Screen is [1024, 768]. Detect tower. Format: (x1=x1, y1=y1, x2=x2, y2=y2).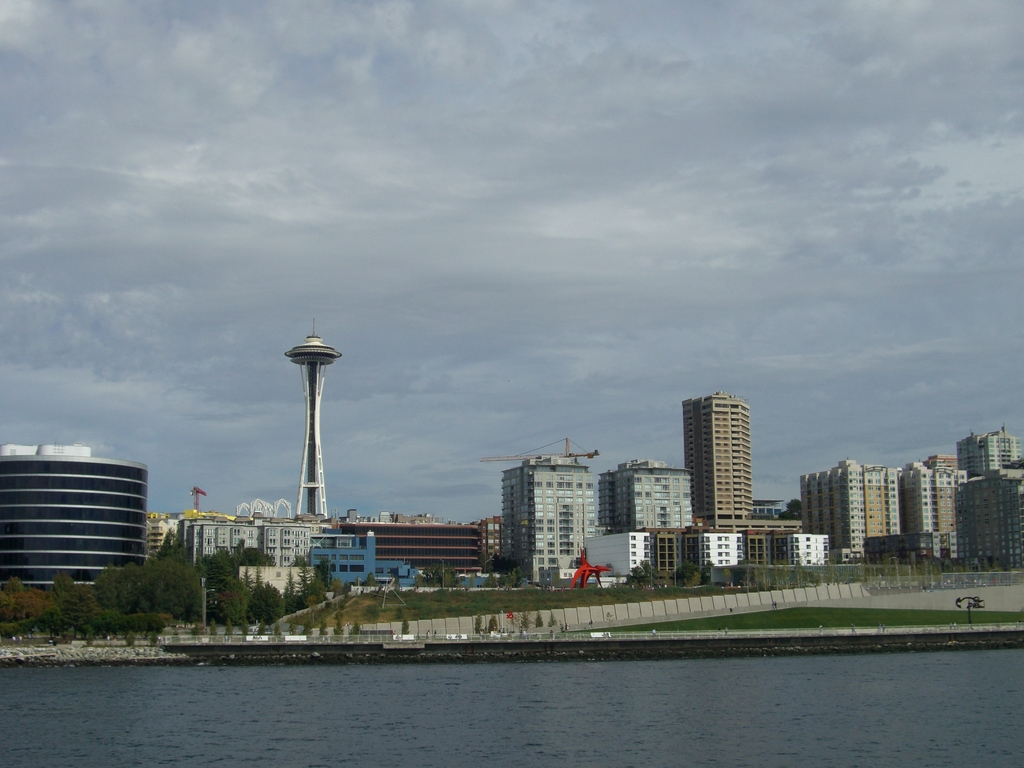
(x1=0, y1=449, x2=155, y2=602).
